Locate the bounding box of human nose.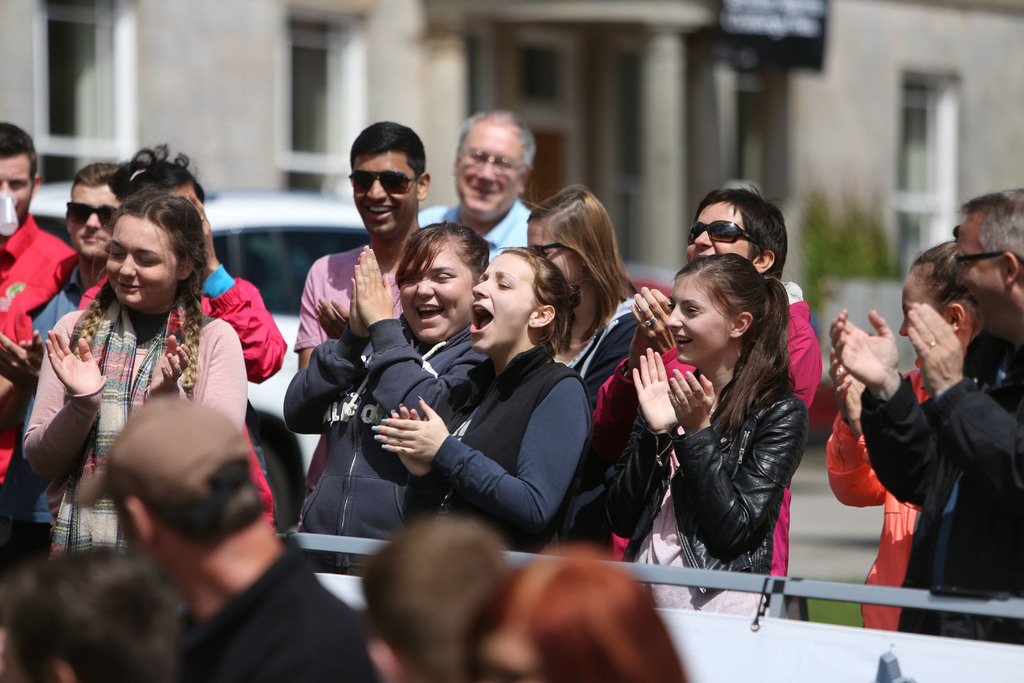
Bounding box: l=900, t=320, r=908, b=337.
